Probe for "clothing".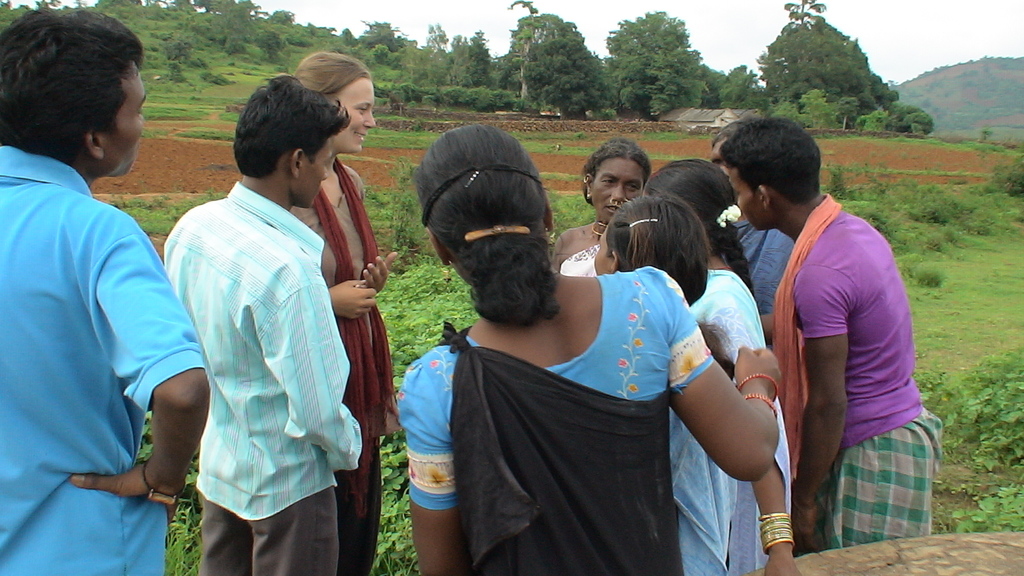
Probe result: locate(0, 144, 207, 575).
